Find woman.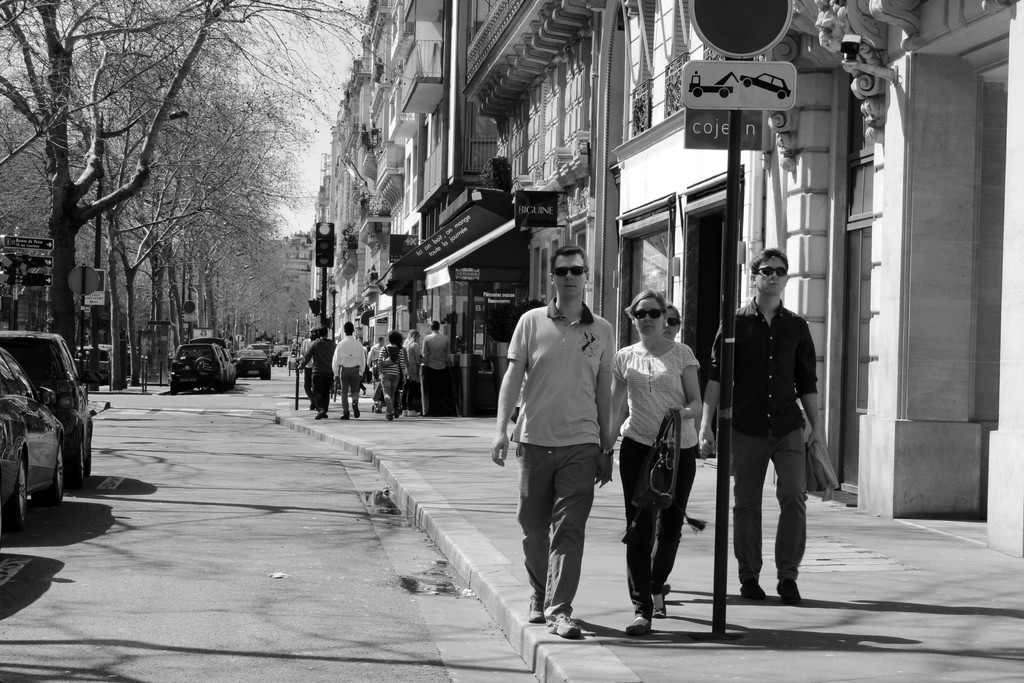
crop(398, 328, 422, 411).
